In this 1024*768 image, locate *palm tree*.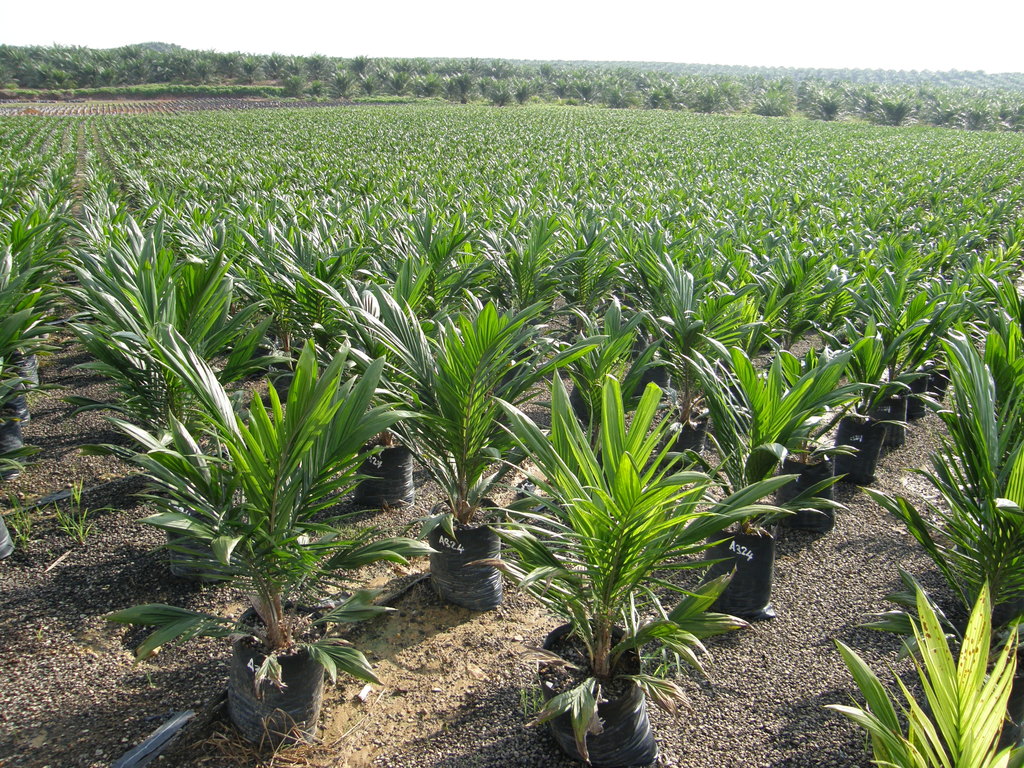
Bounding box: {"x1": 81, "y1": 284, "x2": 410, "y2": 723}.
